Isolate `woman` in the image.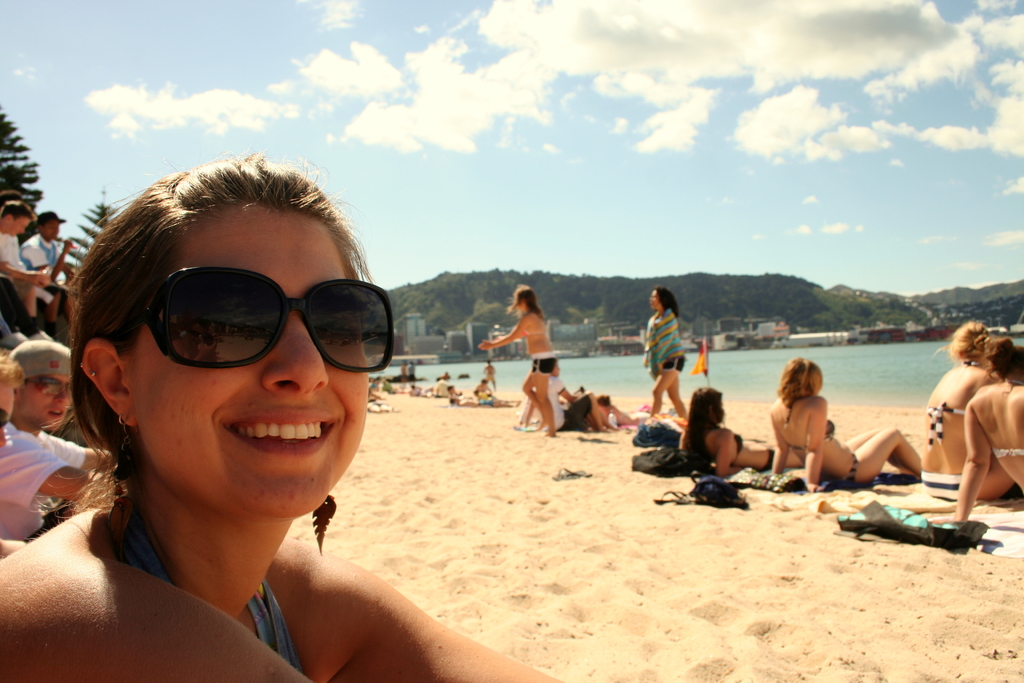
Isolated region: rect(764, 353, 933, 493).
